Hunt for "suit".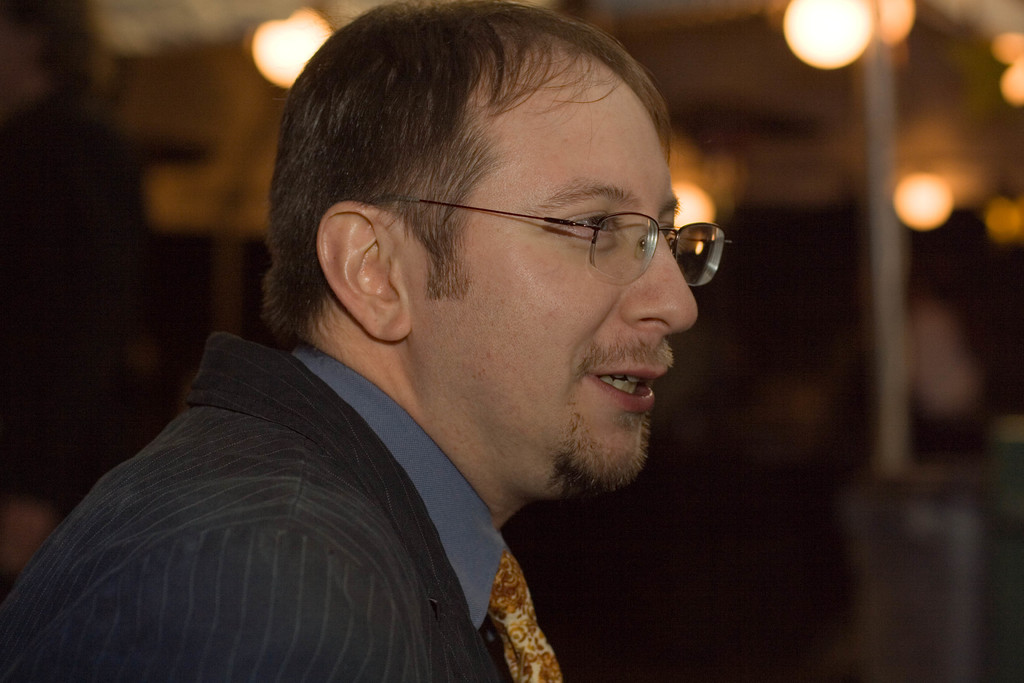
Hunted down at 6 310 697 659.
